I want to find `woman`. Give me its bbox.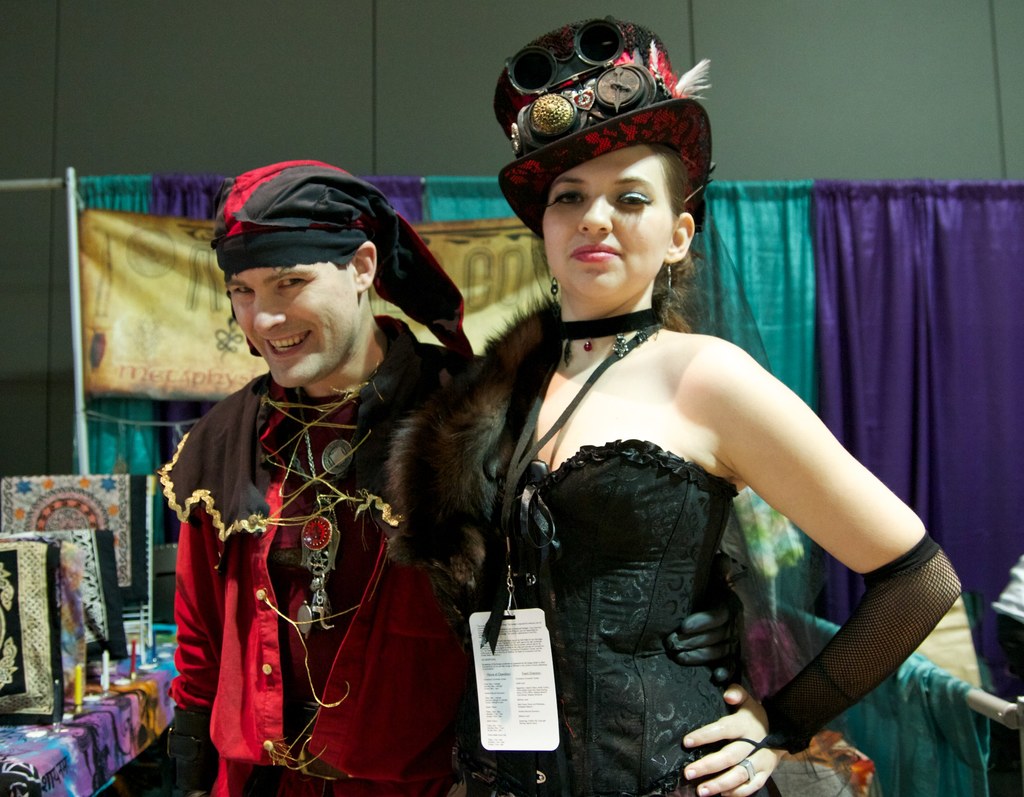
Rect(386, 111, 961, 796).
